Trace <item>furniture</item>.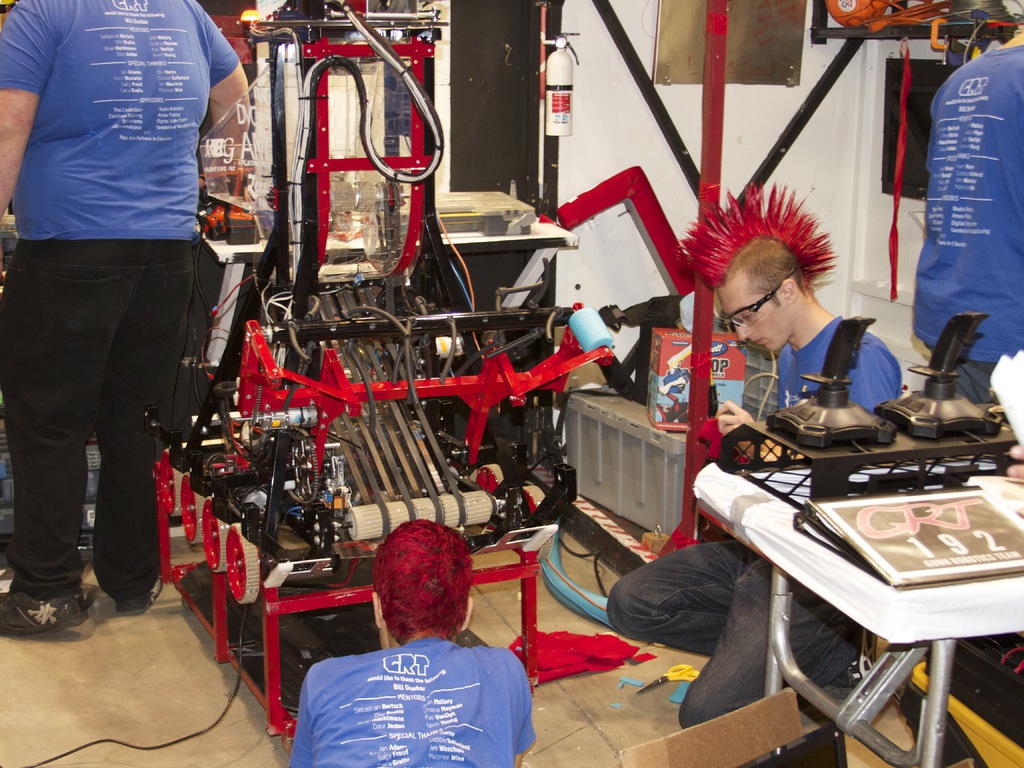
Traced to (left=196, top=220, right=578, bottom=371).
